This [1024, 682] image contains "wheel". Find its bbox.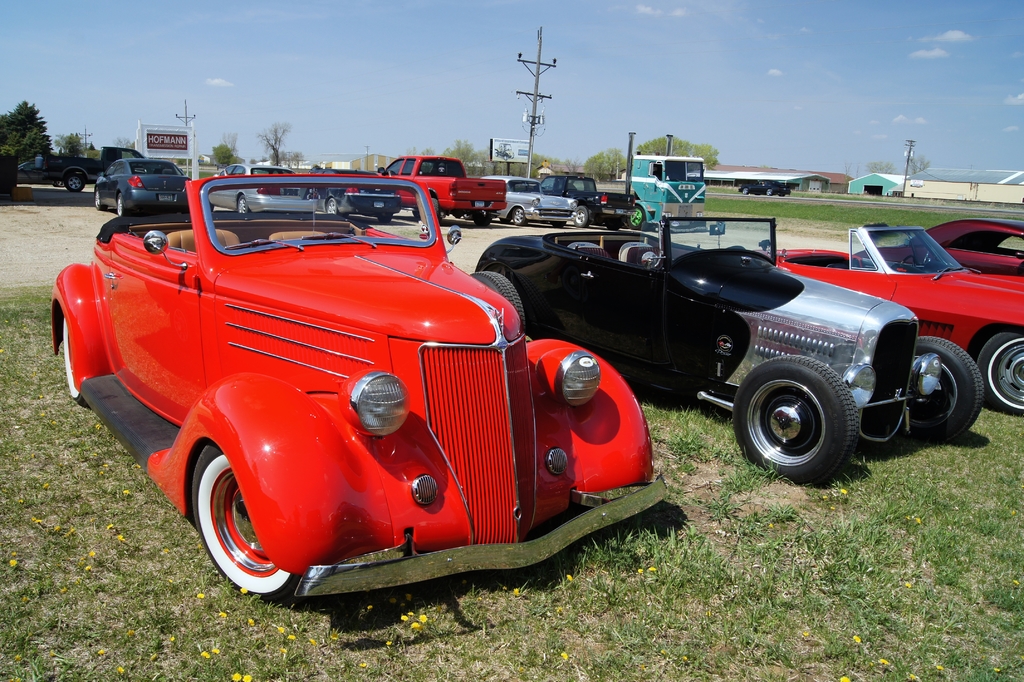
463 214 471 220.
